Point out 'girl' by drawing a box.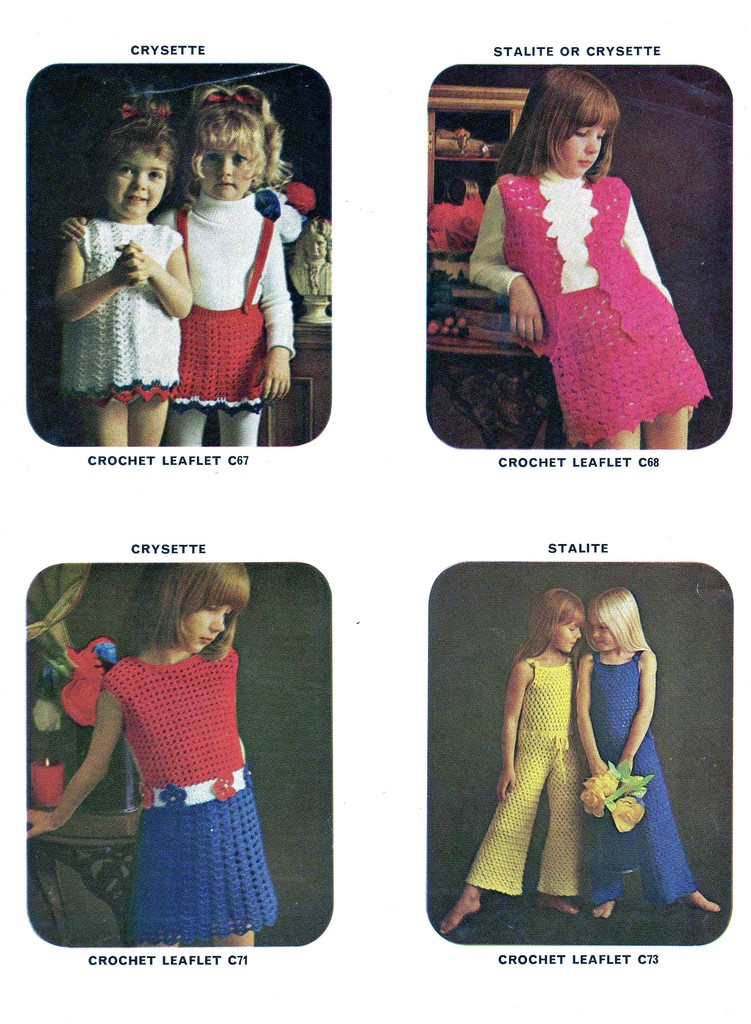
x1=463 y1=72 x2=711 y2=445.
